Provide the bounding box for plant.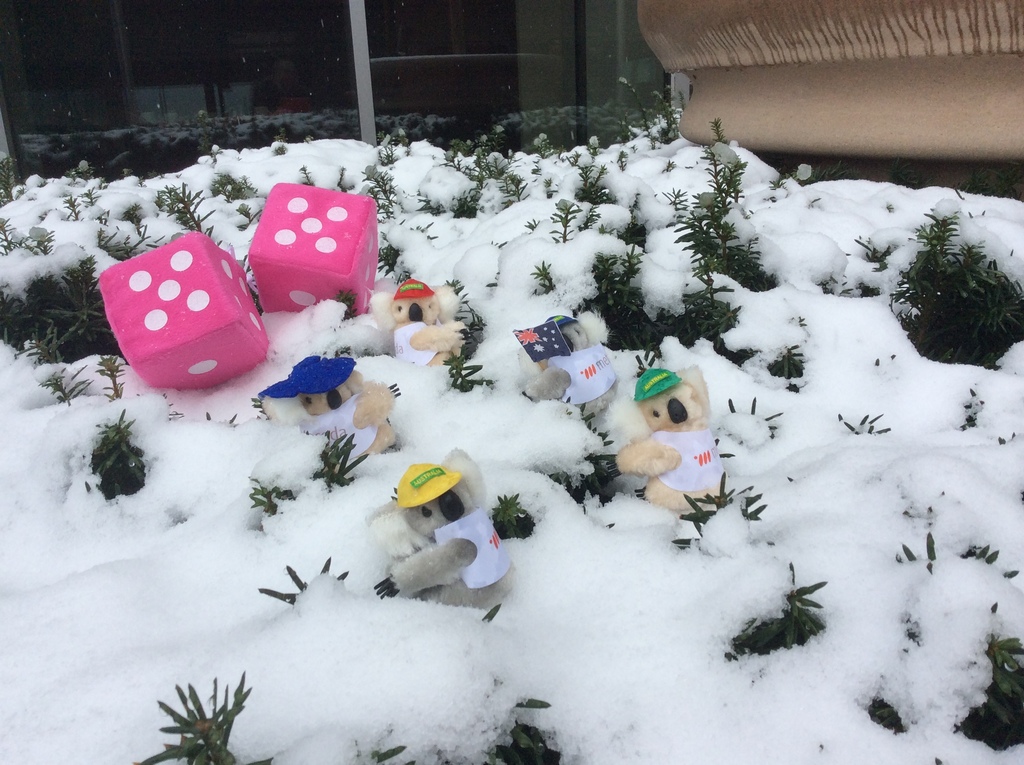
[92,353,129,399].
